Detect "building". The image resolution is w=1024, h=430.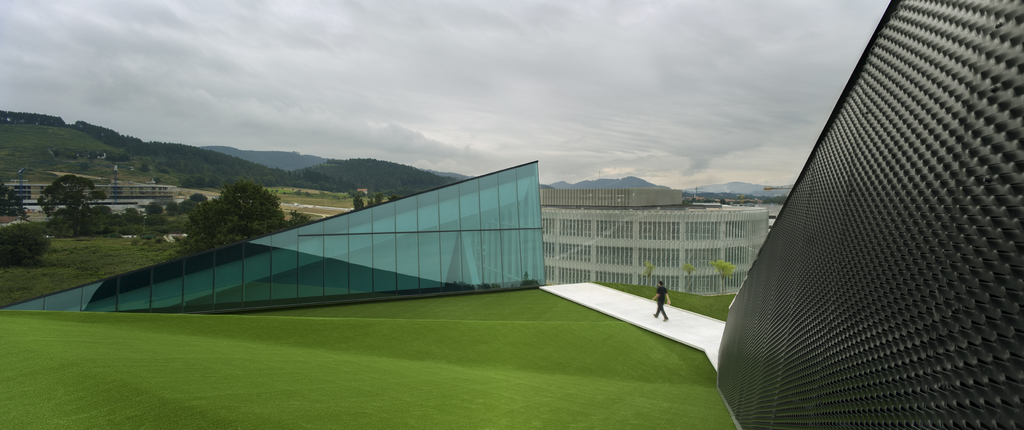
[540, 188, 682, 212].
